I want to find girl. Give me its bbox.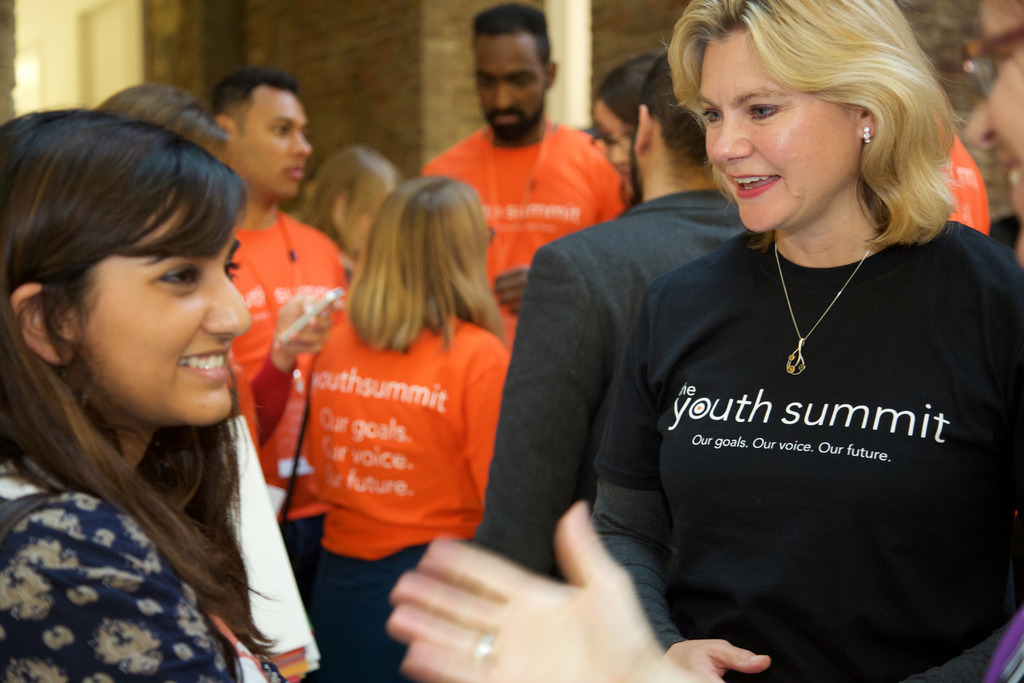
bbox=[595, 53, 653, 214].
